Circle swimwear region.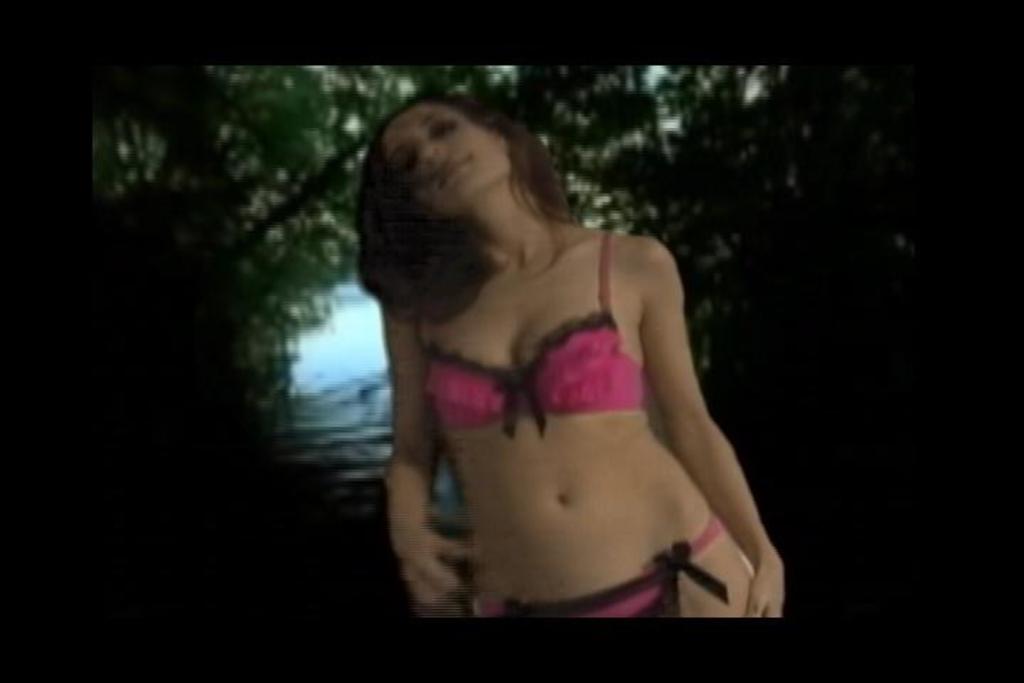
Region: [428,232,651,410].
